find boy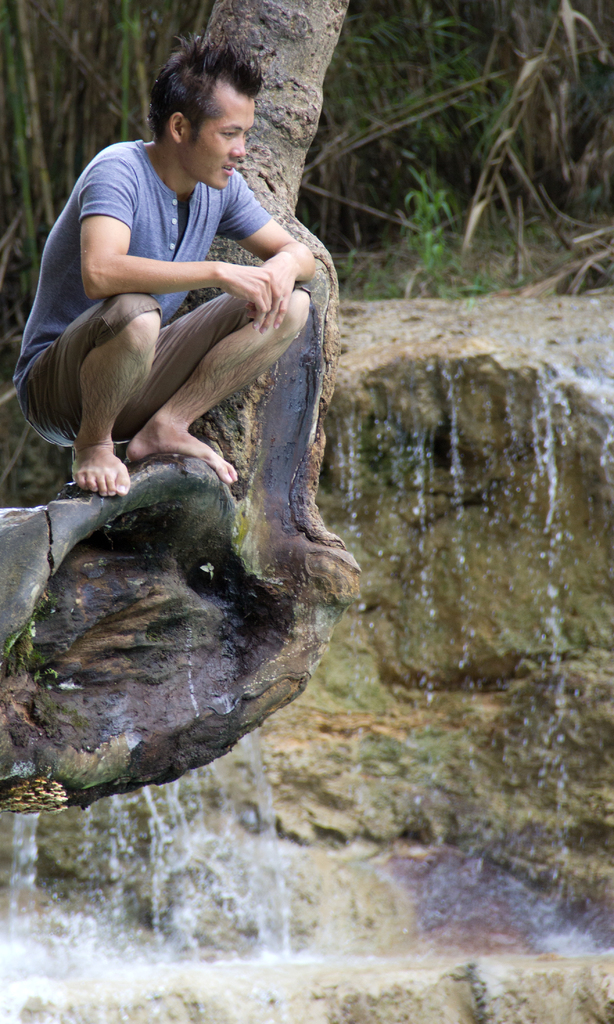
(14,74,316,496)
